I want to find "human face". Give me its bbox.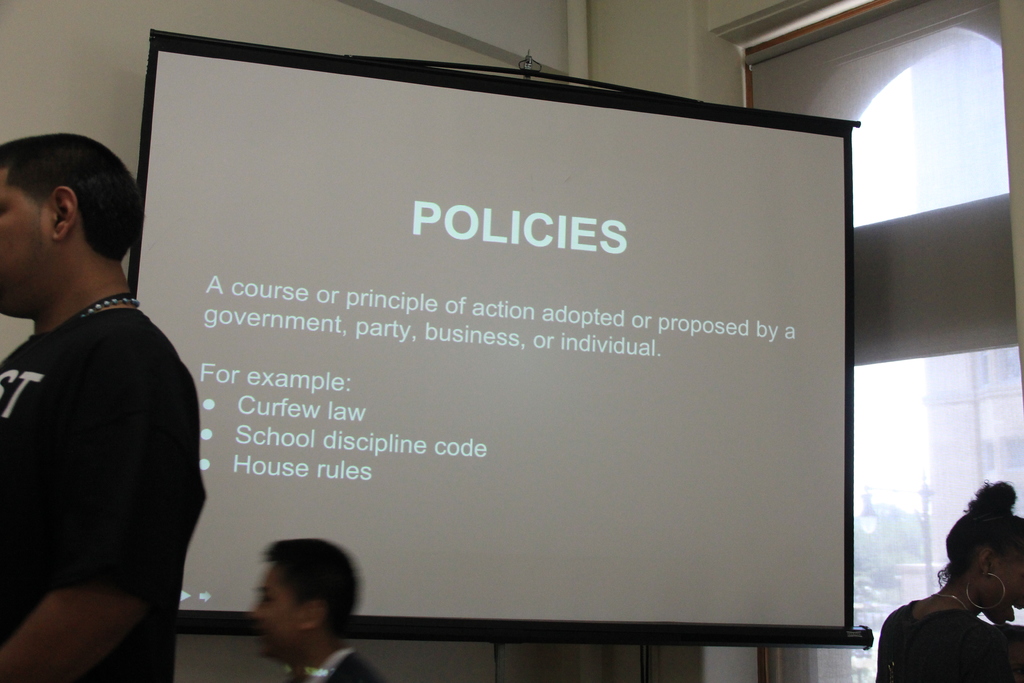
0/167/59/314.
